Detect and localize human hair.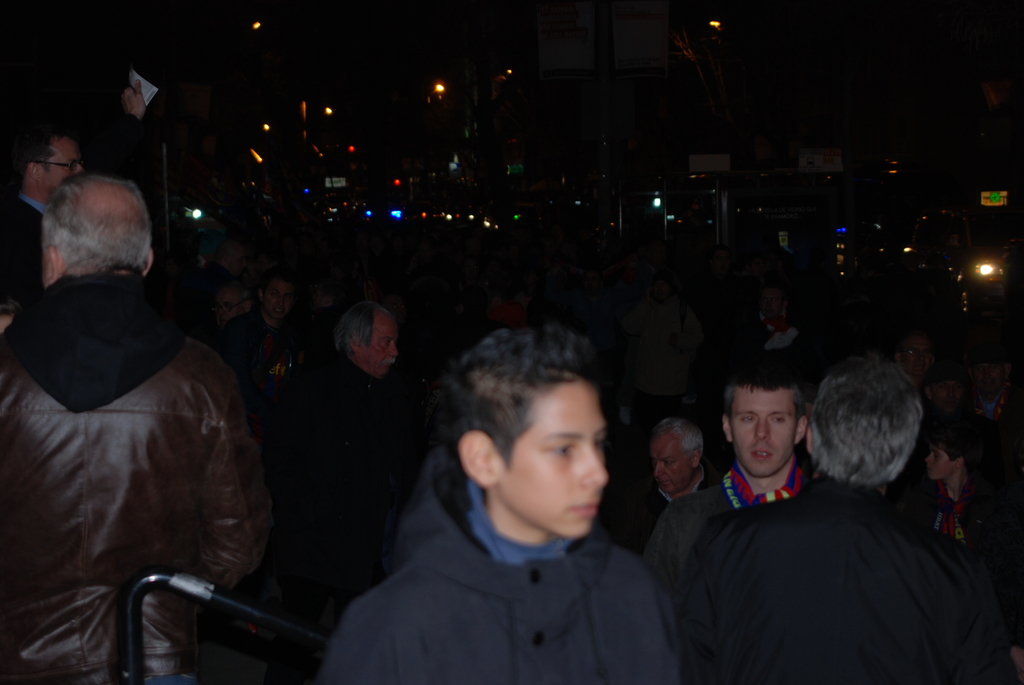
Localized at 934:426:979:471.
